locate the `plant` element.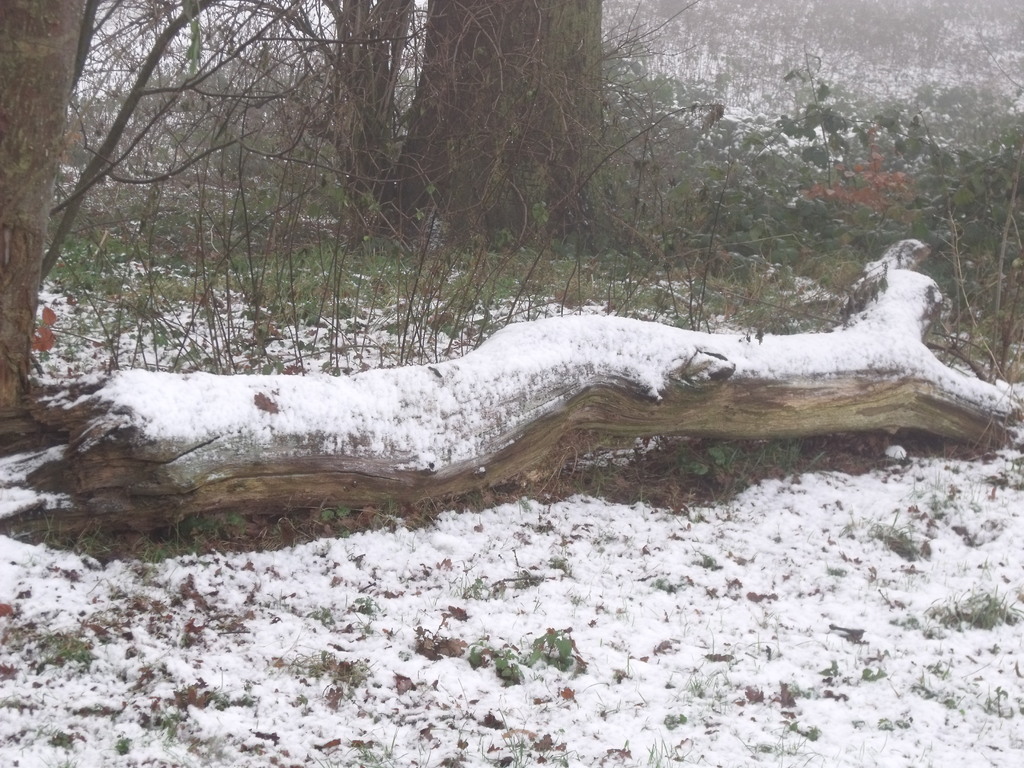
Element bbox: [left=545, top=746, right=573, bottom=767].
